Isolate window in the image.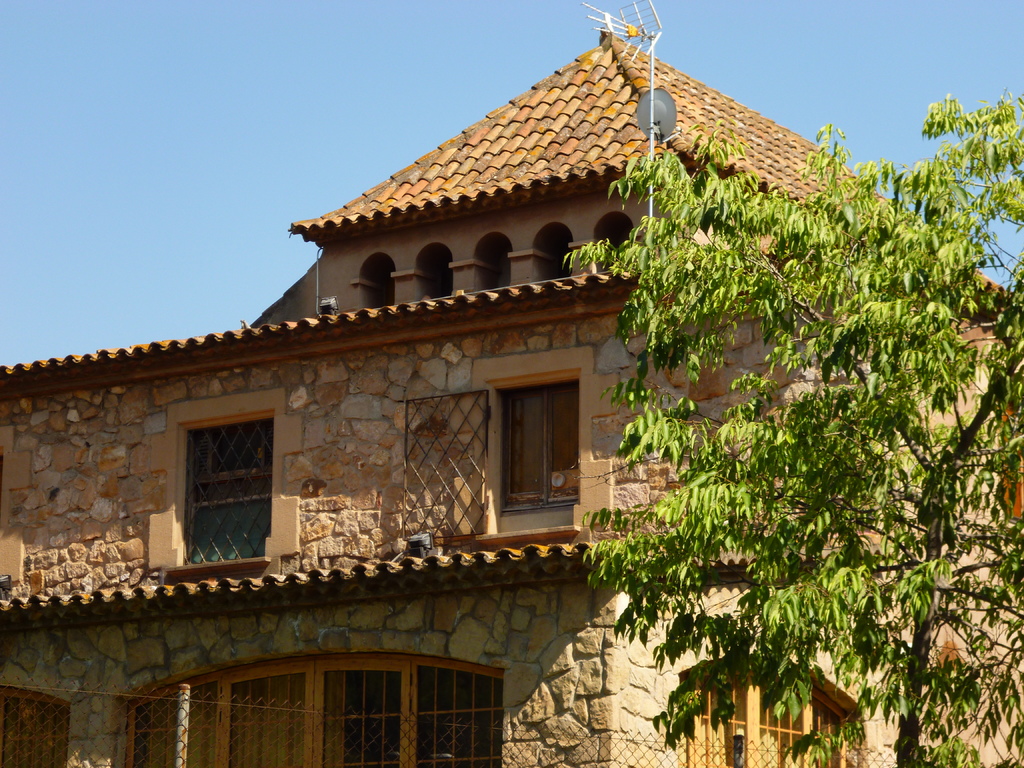
Isolated region: bbox(4, 689, 73, 764).
